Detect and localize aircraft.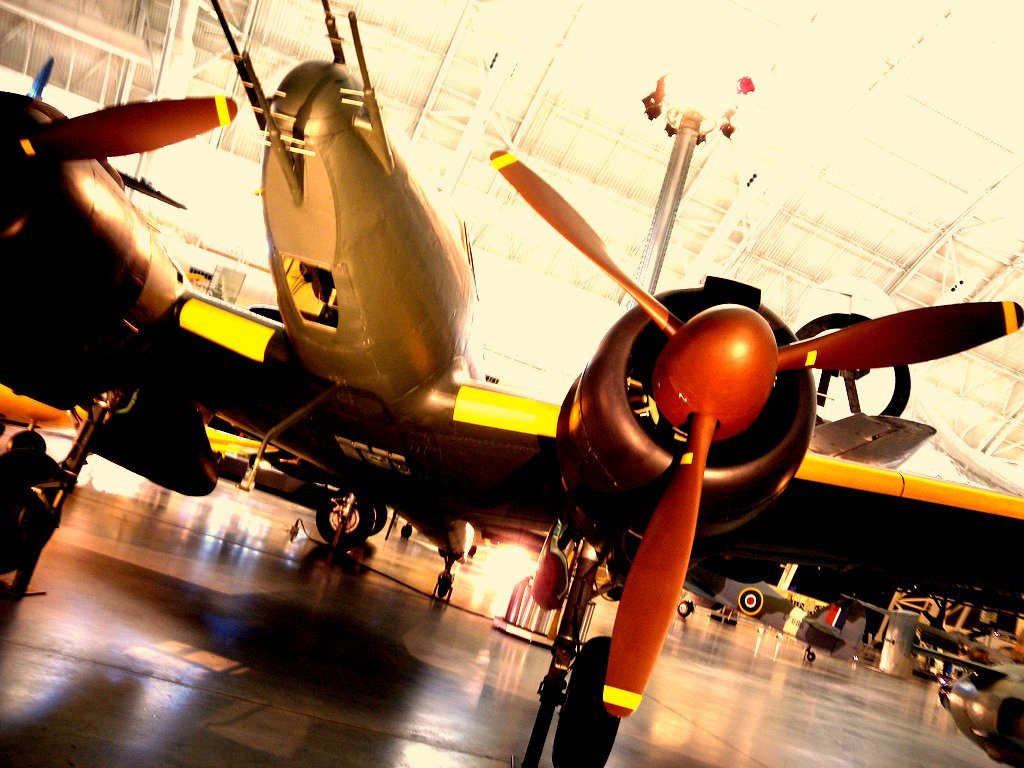
Localized at [left=10, top=31, right=964, bottom=689].
